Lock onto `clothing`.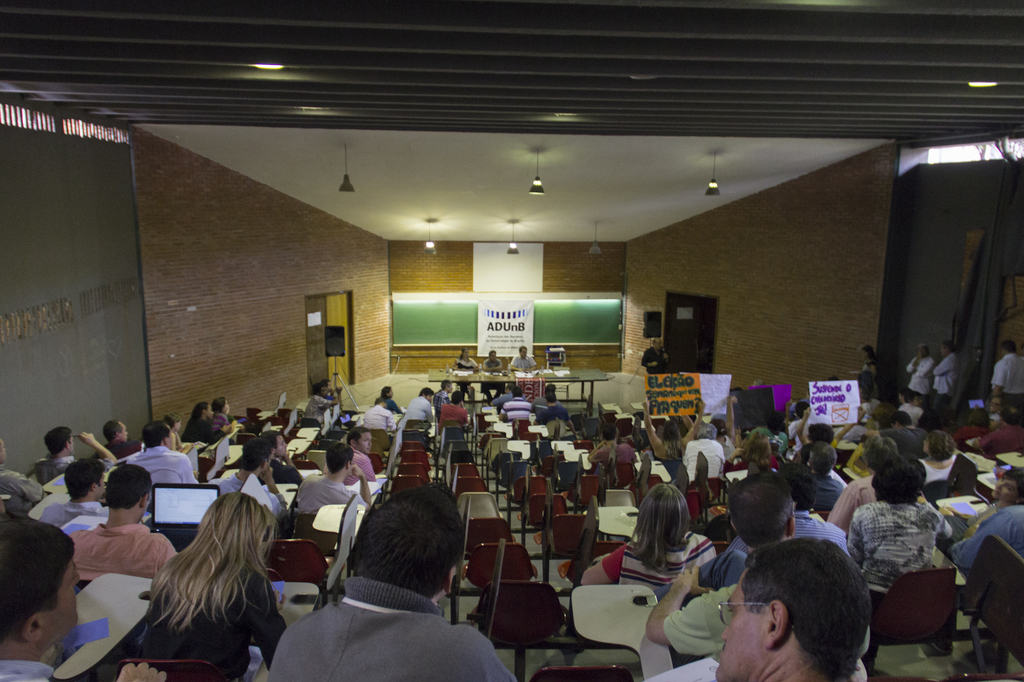
Locked: {"x1": 904, "y1": 354, "x2": 940, "y2": 401}.
